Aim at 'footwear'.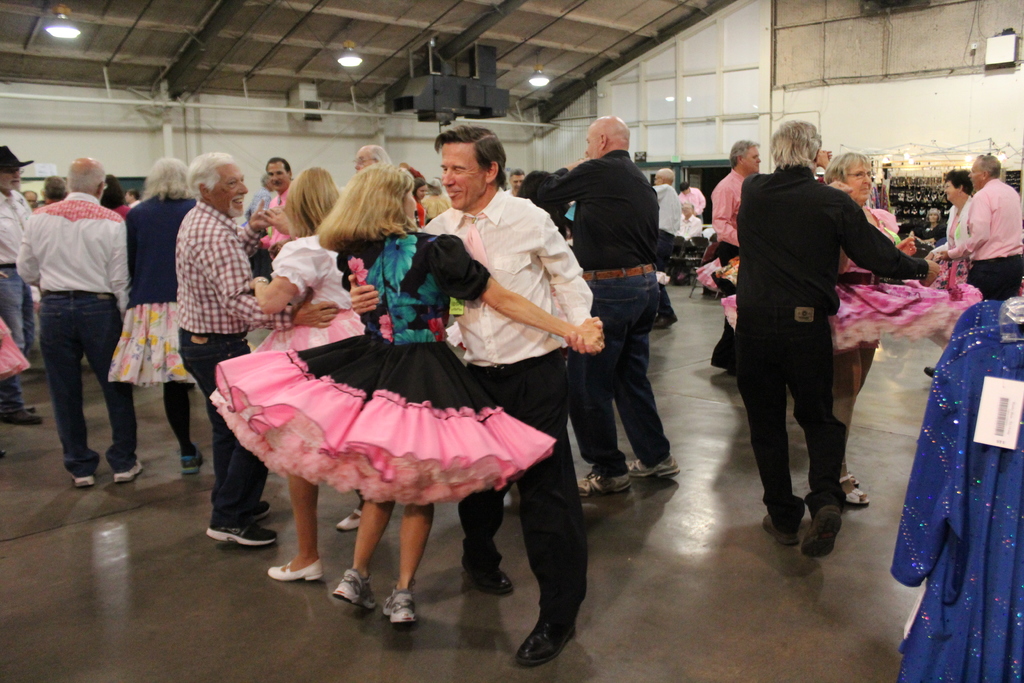
Aimed at bbox=(204, 522, 276, 547).
